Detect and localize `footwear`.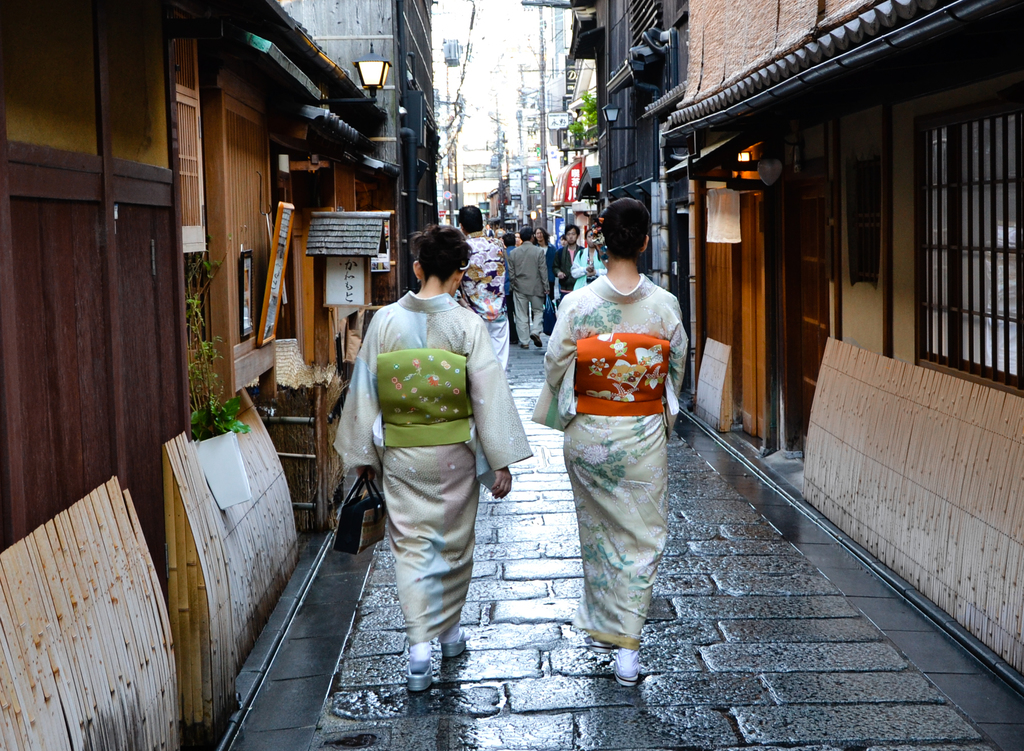
Localized at pyautogui.locateOnScreen(387, 649, 469, 715).
